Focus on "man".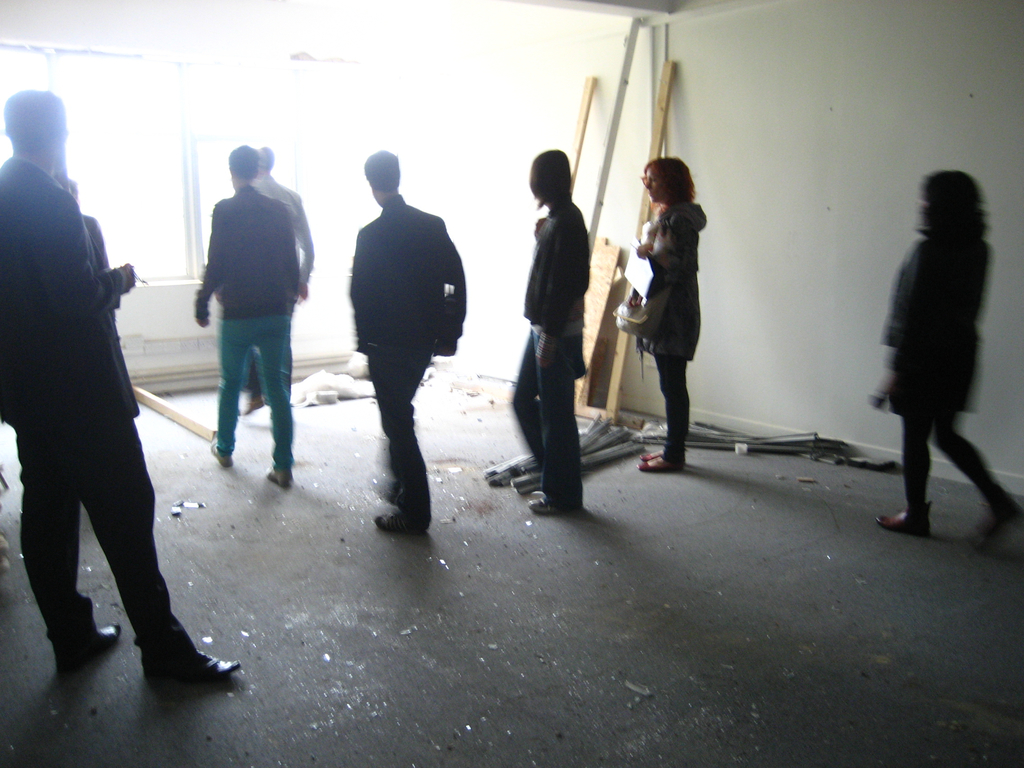
Focused at crop(240, 145, 314, 414).
